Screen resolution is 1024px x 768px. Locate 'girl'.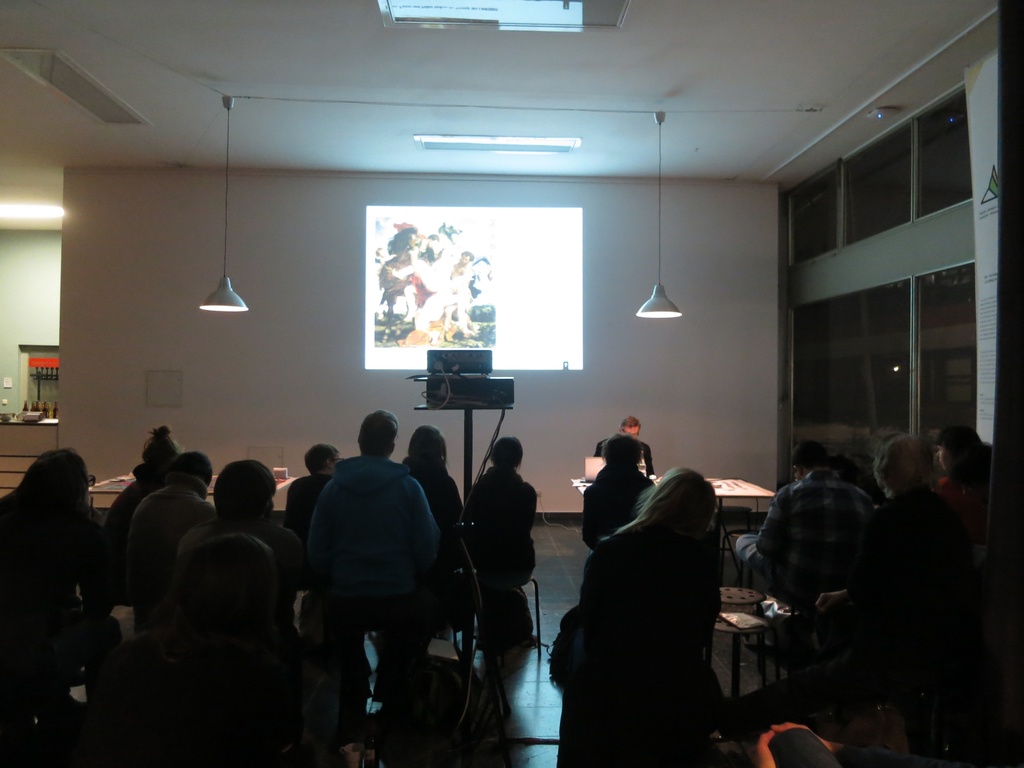
bbox(849, 426, 977, 722).
